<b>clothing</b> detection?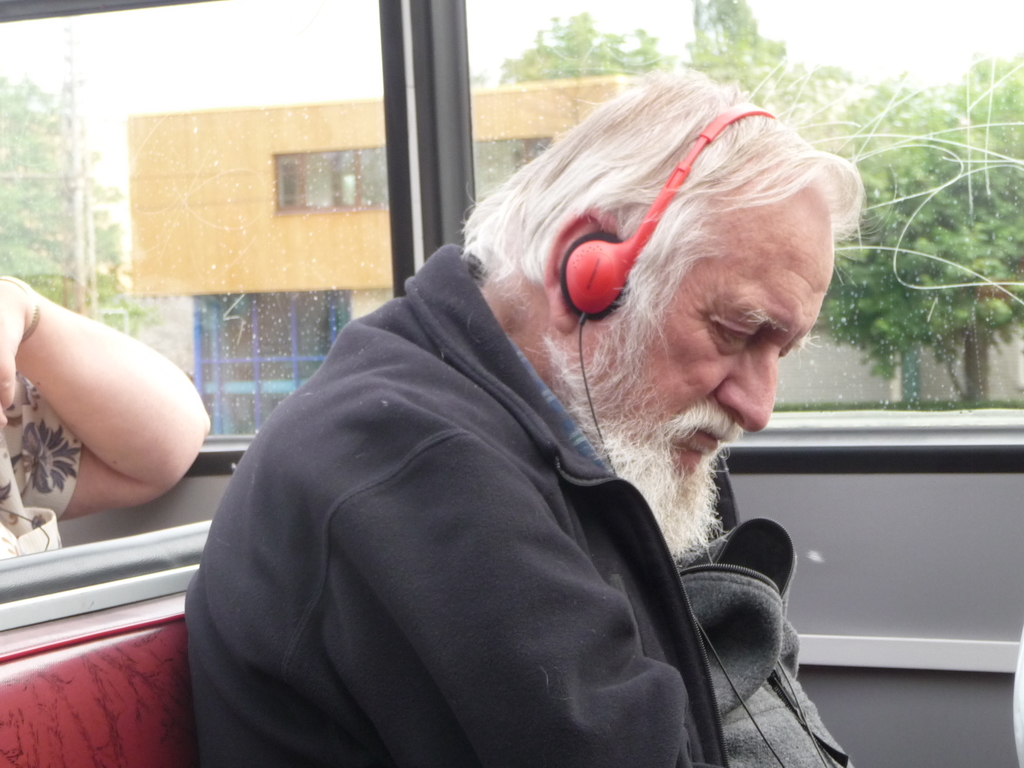
box=[0, 372, 86, 558]
